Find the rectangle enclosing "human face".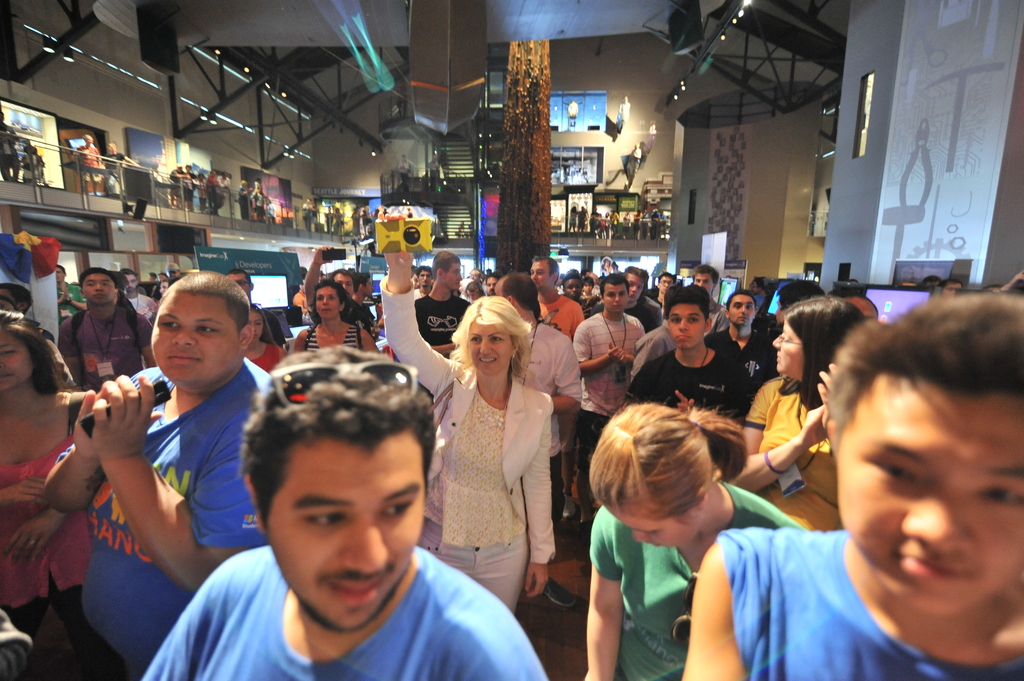
pyautogui.locateOnScreen(241, 303, 265, 341).
